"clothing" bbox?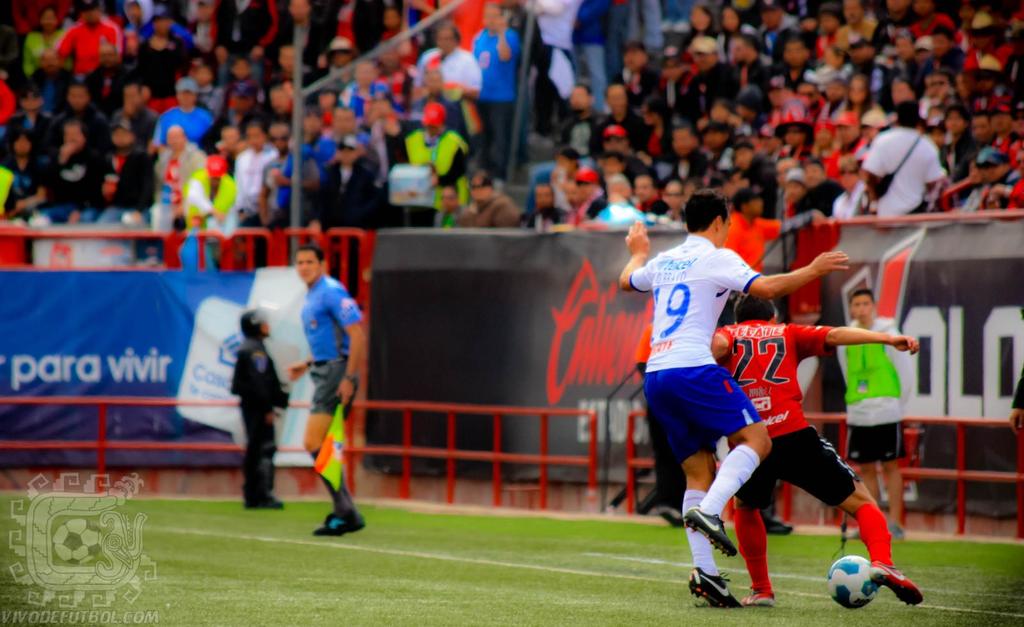
{"x1": 225, "y1": 336, "x2": 287, "y2": 497}
